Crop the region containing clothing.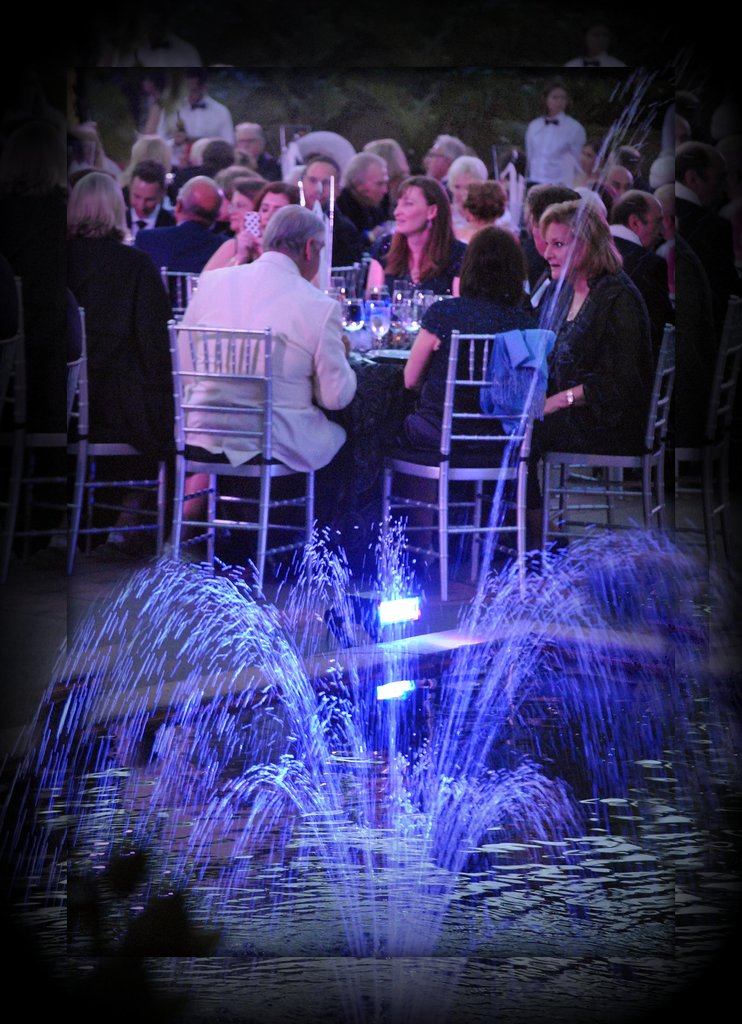
Crop region: <bbox>369, 228, 465, 292</bbox>.
